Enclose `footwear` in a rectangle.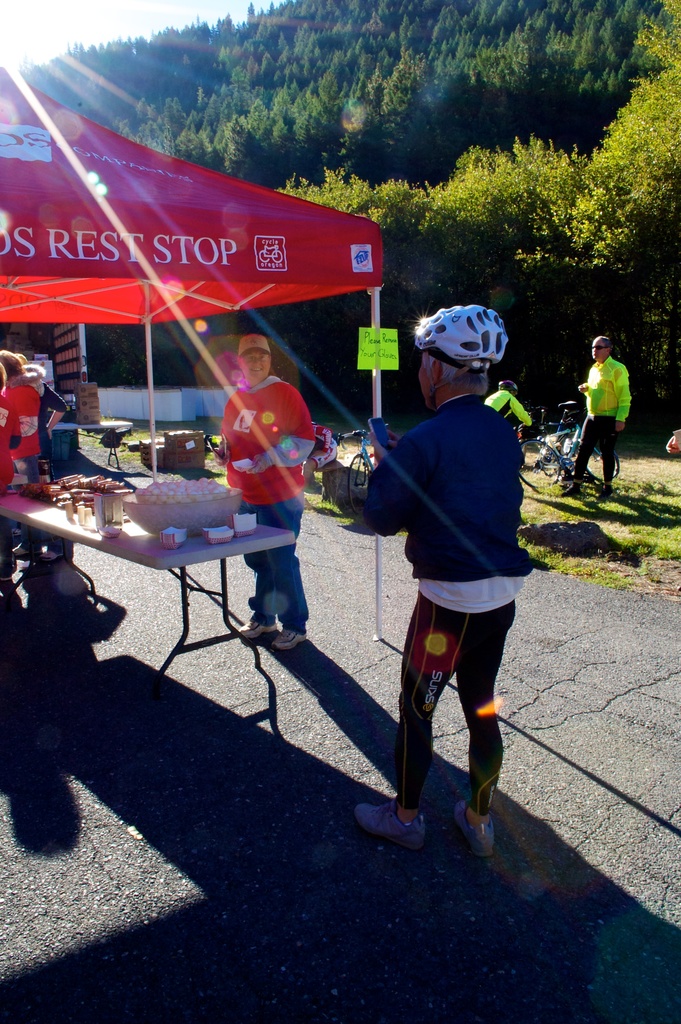
(left=272, top=627, right=311, bottom=650).
